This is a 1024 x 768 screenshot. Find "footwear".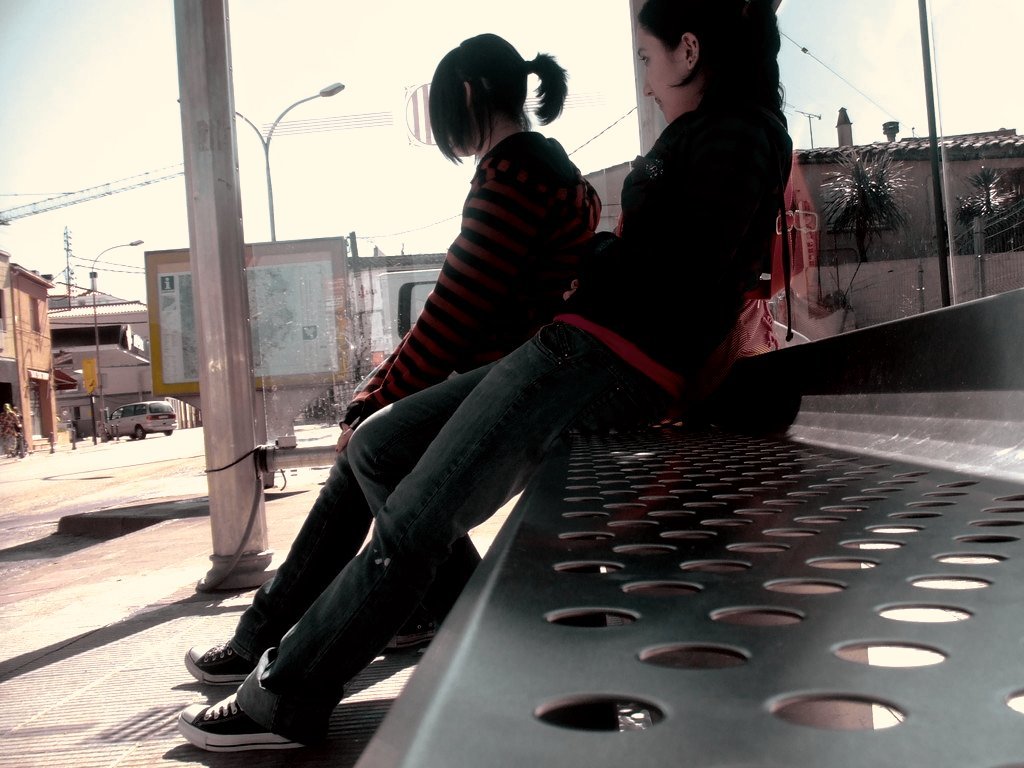
Bounding box: [186,599,263,697].
